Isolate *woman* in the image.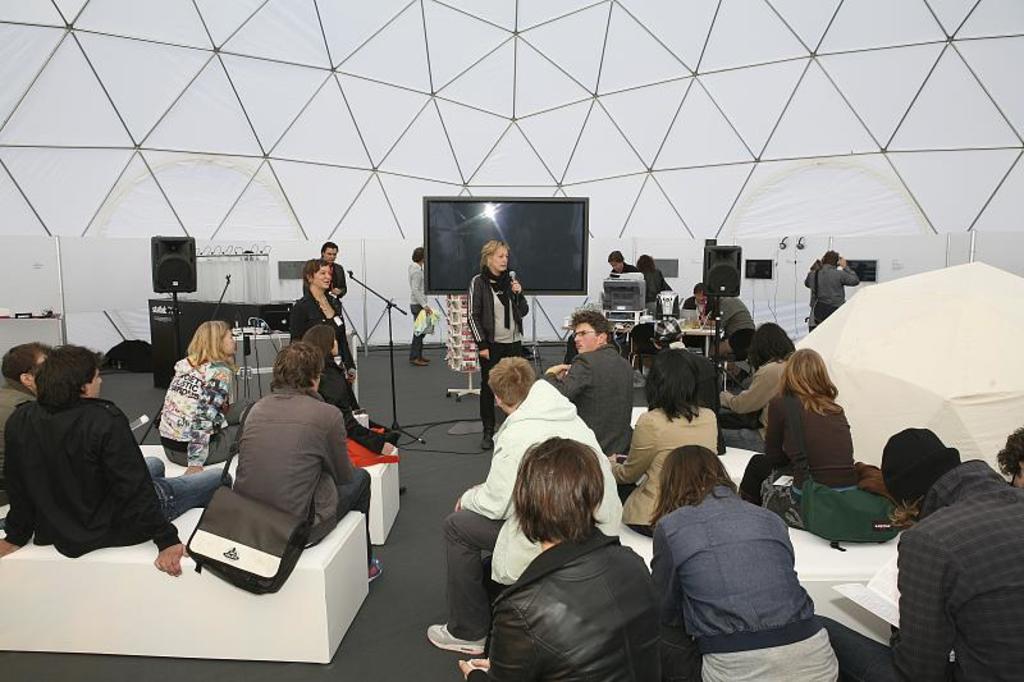
Isolated region: {"left": 157, "top": 319, "right": 255, "bottom": 477}.
